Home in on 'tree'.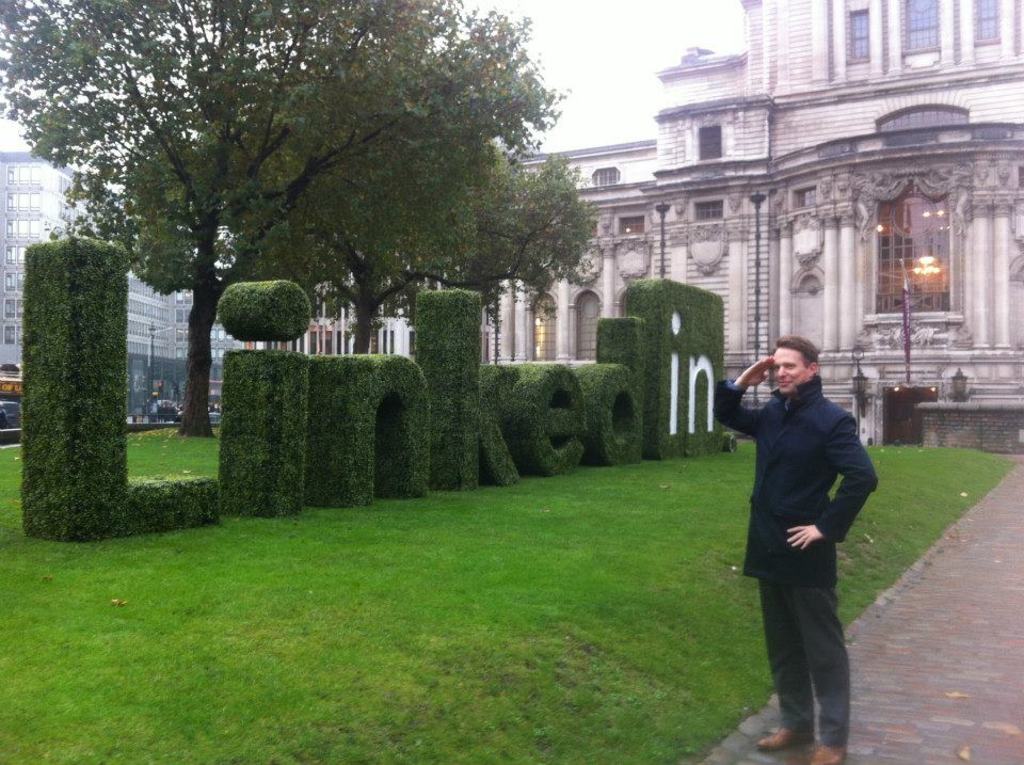
Homed in at (425,166,605,360).
